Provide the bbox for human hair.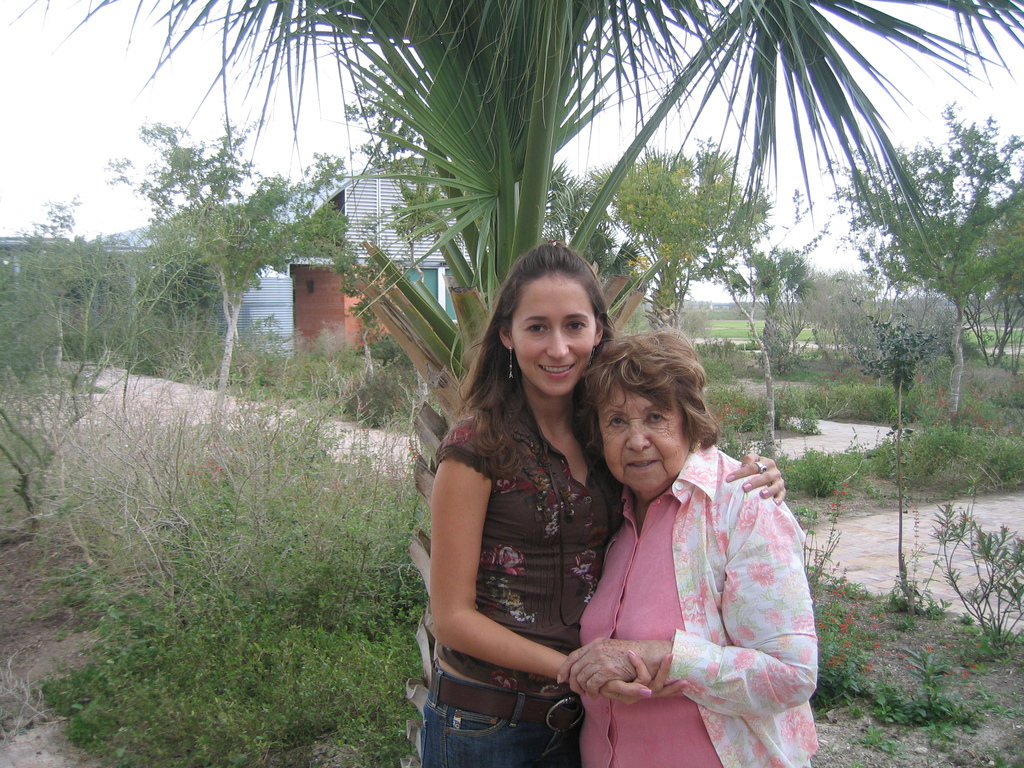
[575, 329, 721, 469].
